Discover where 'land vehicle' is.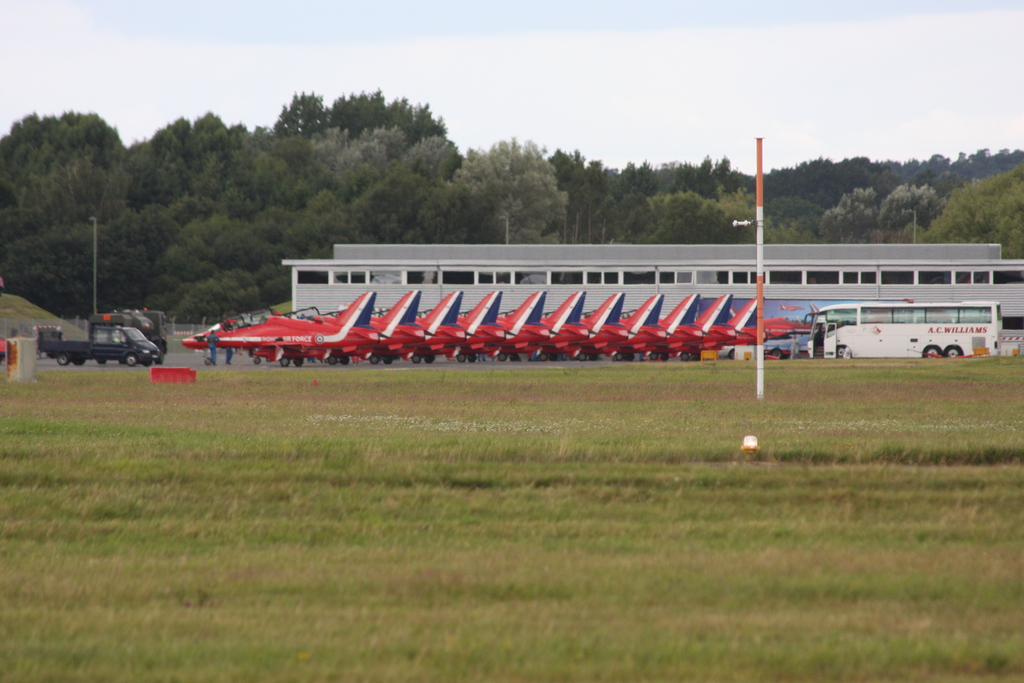
Discovered at 655/293/735/361.
